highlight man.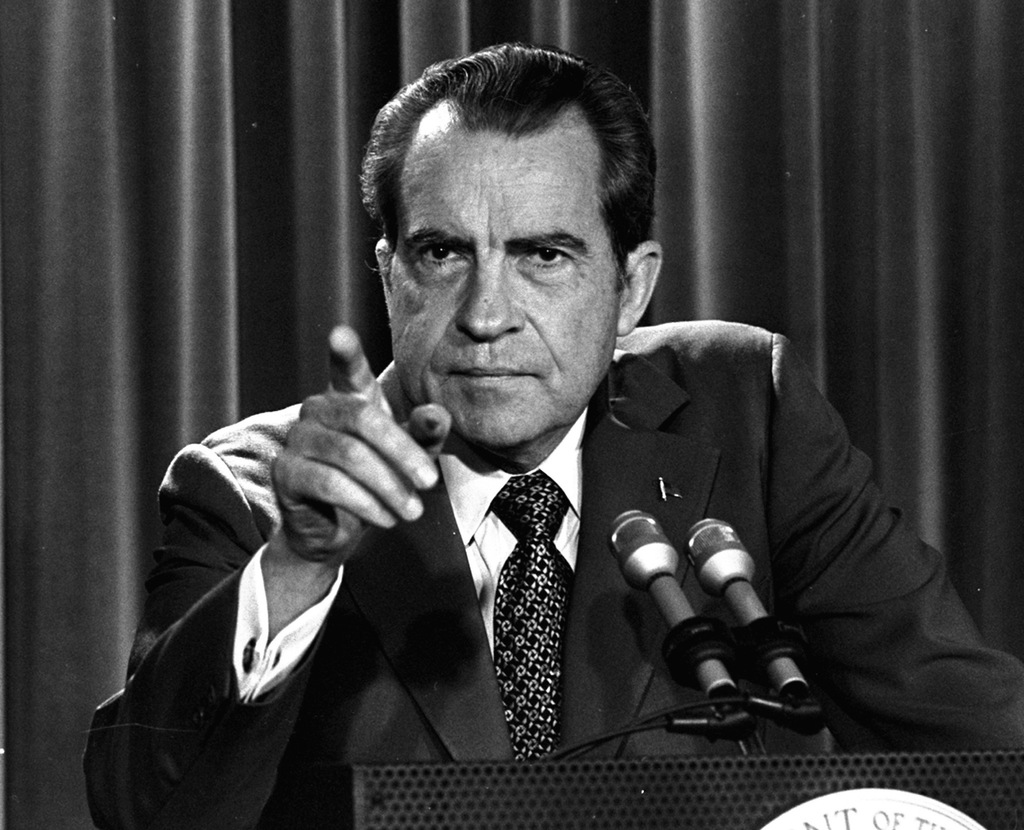
Highlighted region: box=[85, 41, 1023, 829].
